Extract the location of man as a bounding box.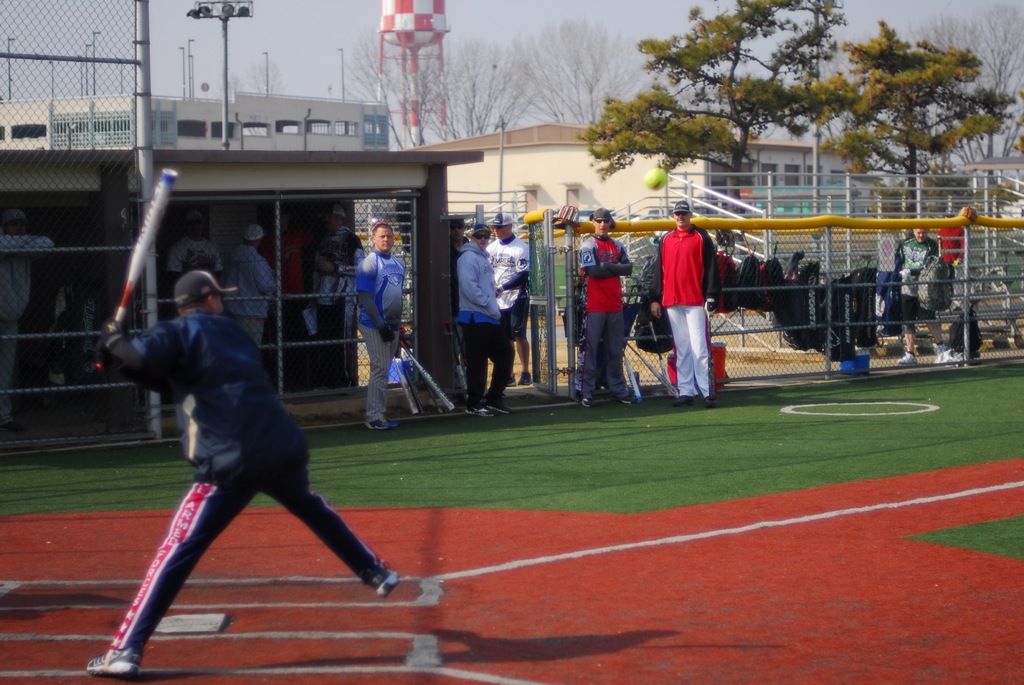
x1=887, y1=221, x2=946, y2=366.
